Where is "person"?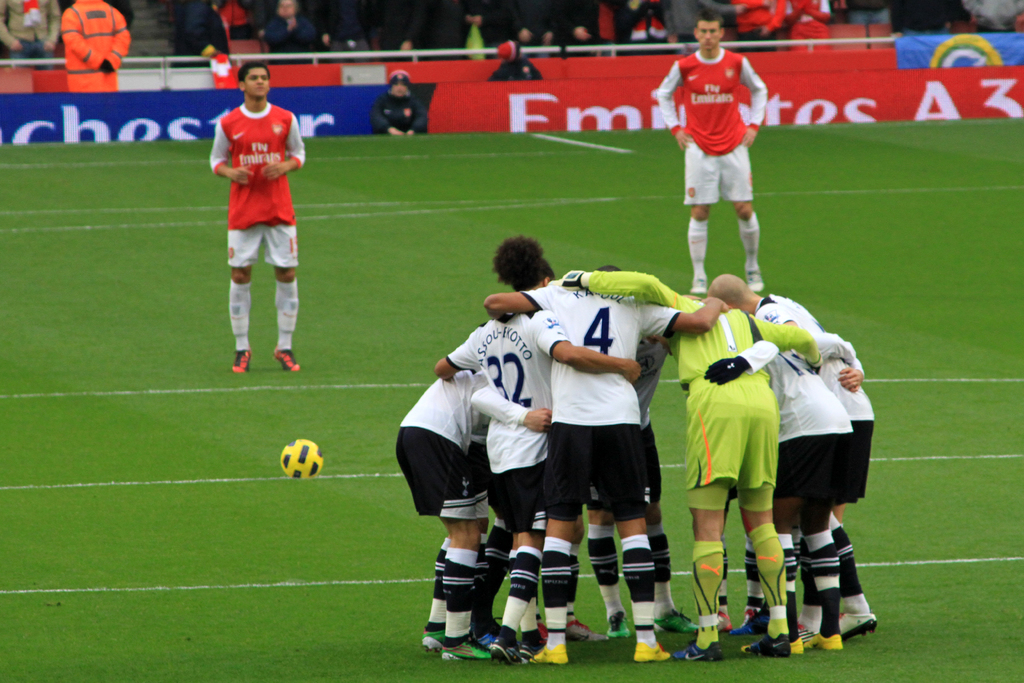
select_region(373, 71, 427, 138).
